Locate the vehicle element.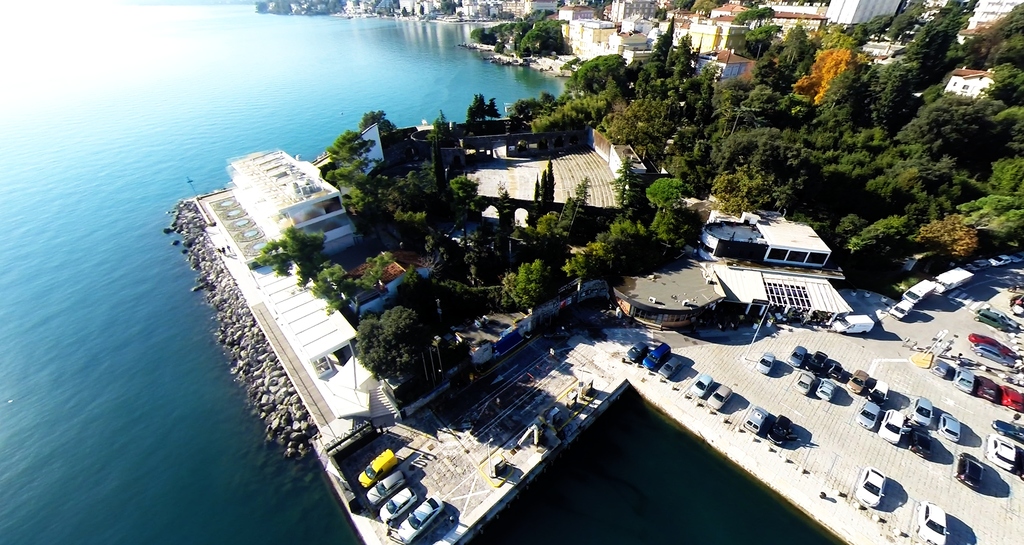
Element bbox: {"left": 1012, "top": 251, "right": 1023, "bottom": 266}.
